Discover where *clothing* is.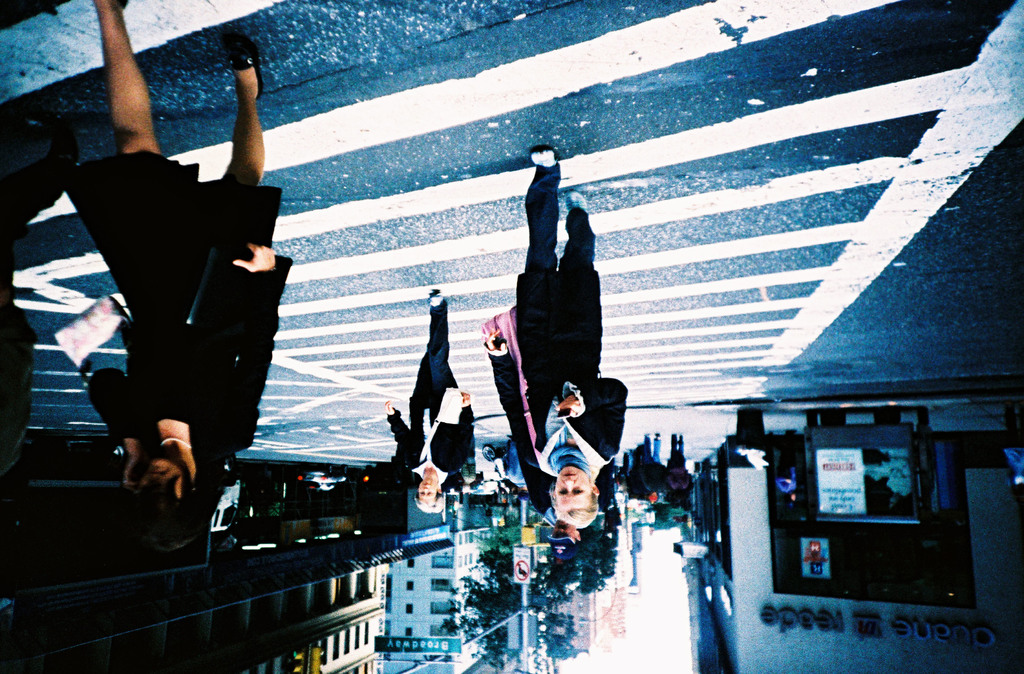
Discovered at region(391, 300, 474, 486).
